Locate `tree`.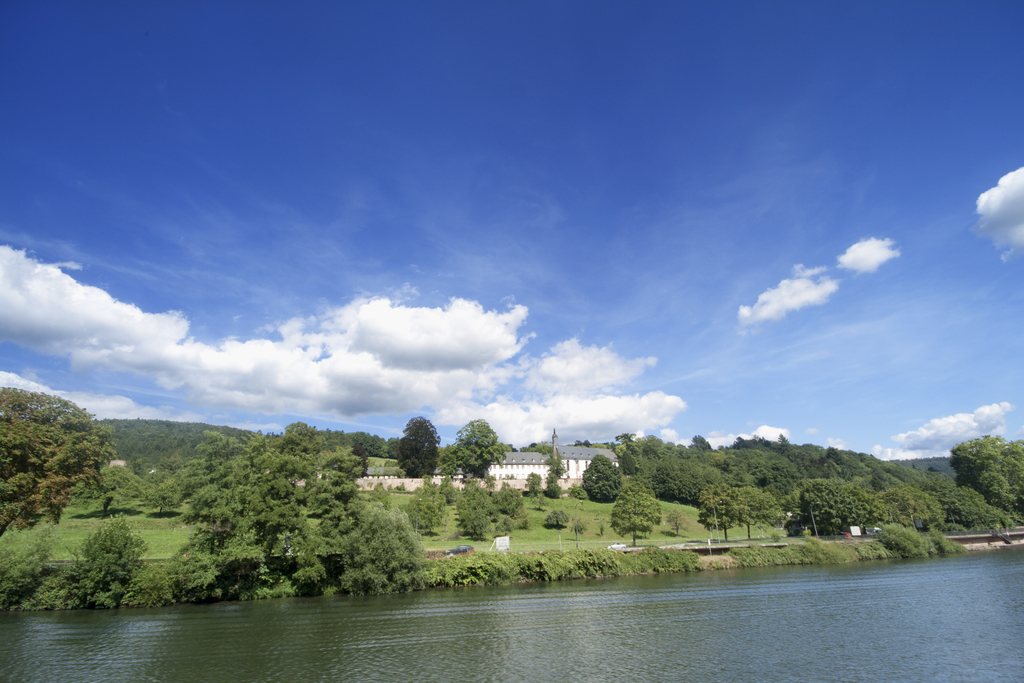
Bounding box: l=320, t=436, r=359, b=486.
